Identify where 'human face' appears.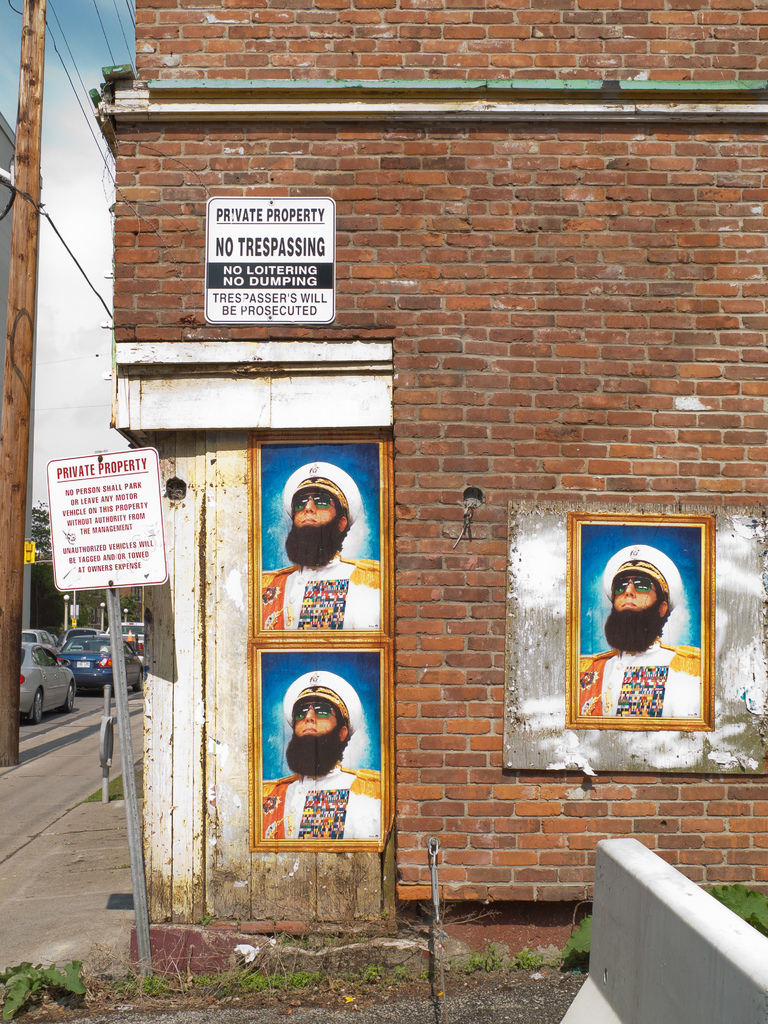
Appears at 602/575/663/652.
